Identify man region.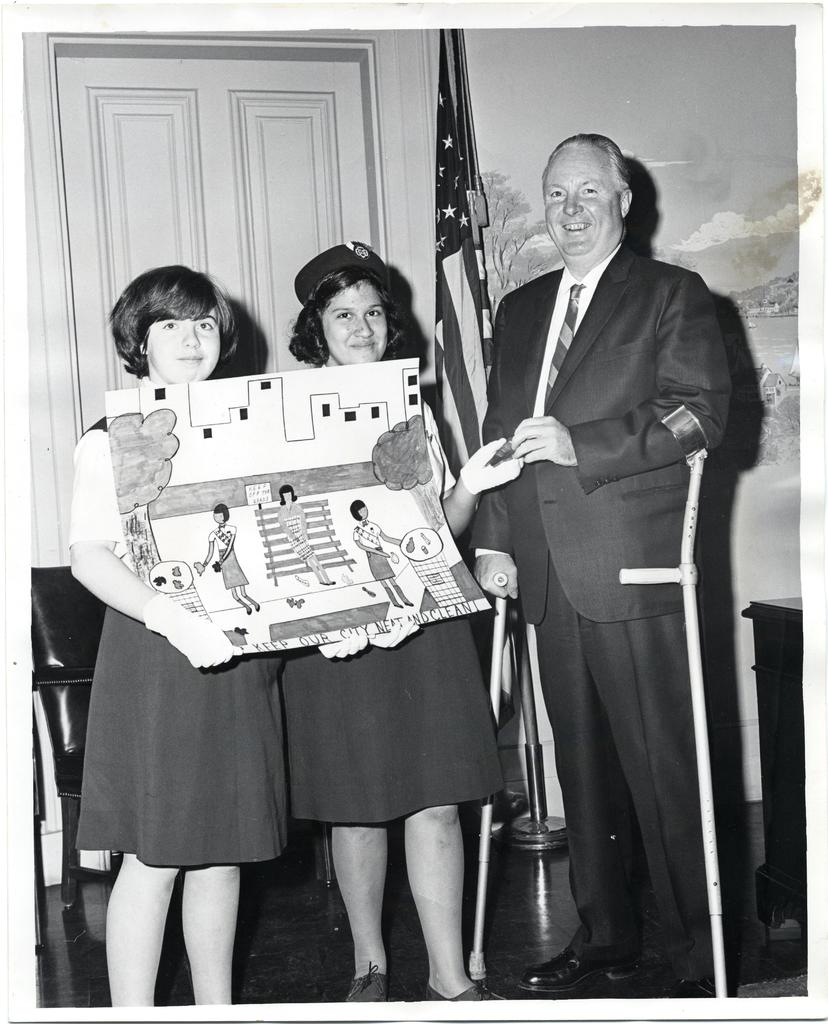
Region: (left=450, top=100, right=761, bottom=973).
